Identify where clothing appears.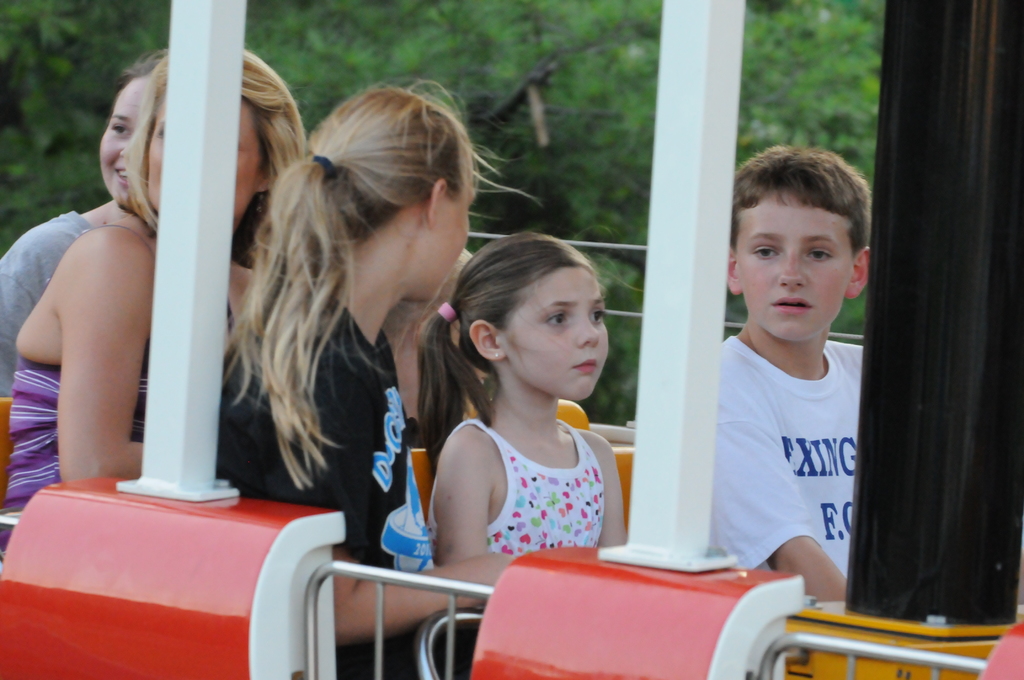
Appears at Rect(215, 293, 488, 679).
